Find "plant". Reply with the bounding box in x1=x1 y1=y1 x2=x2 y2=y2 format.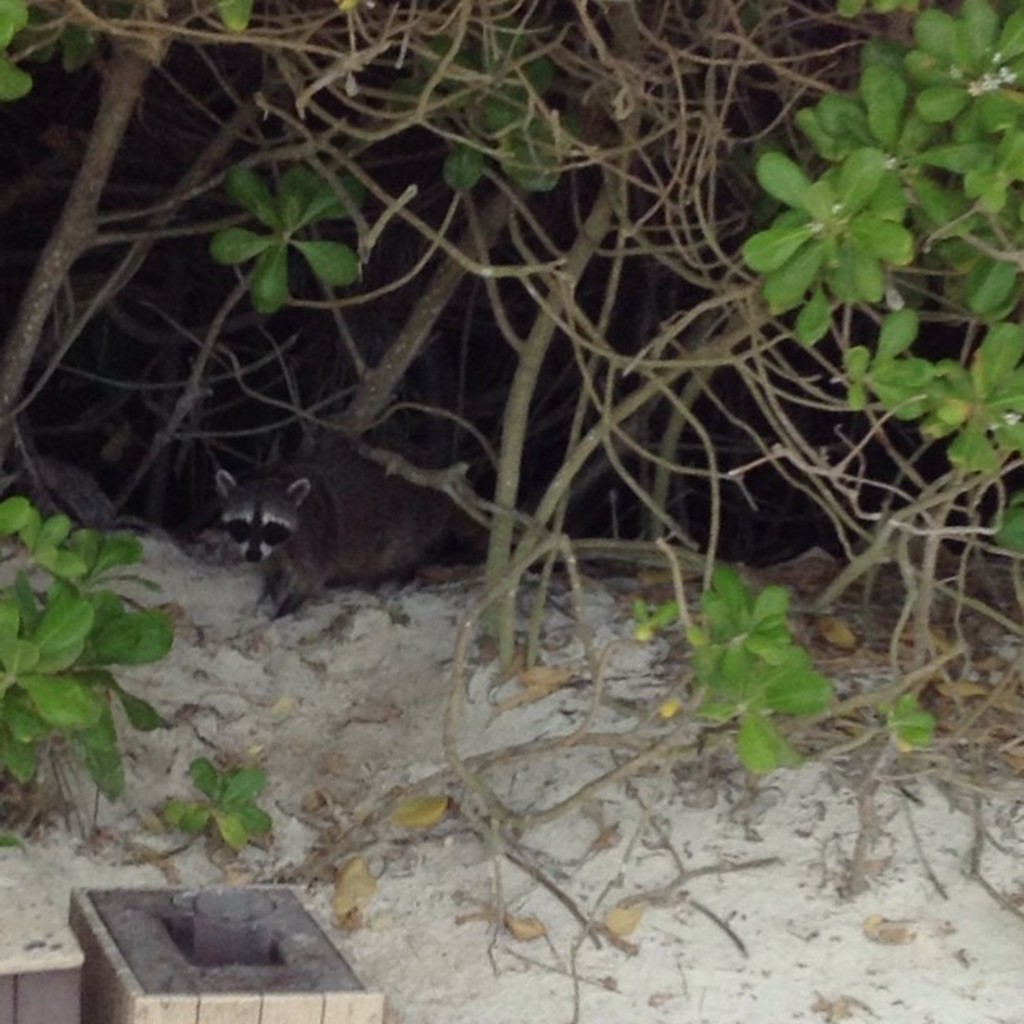
x1=118 y1=762 x2=270 y2=859.
